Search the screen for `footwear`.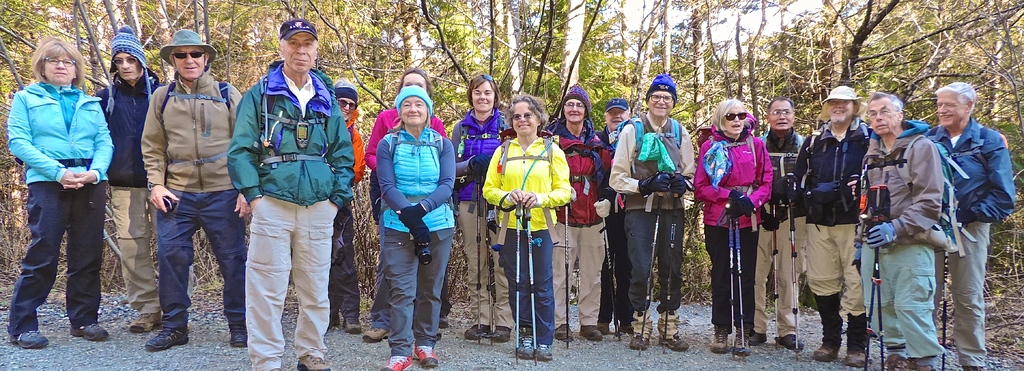
Found at [left=664, top=337, right=687, bottom=358].
